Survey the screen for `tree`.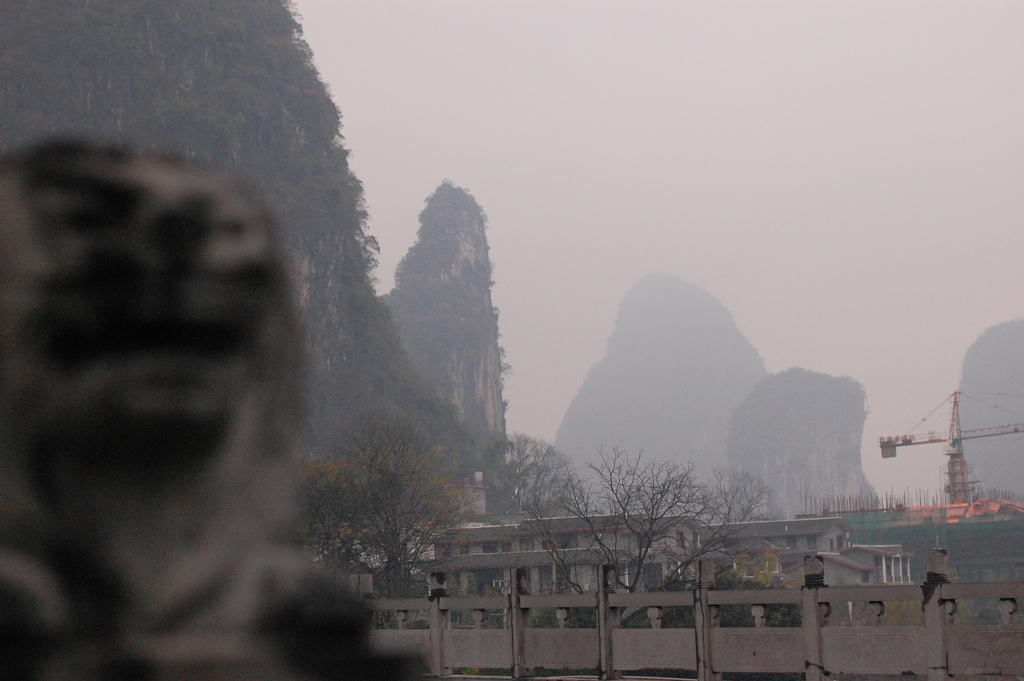
Survey found: {"x1": 499, "y1": 447, "x2": 795, "y2": 627}.
